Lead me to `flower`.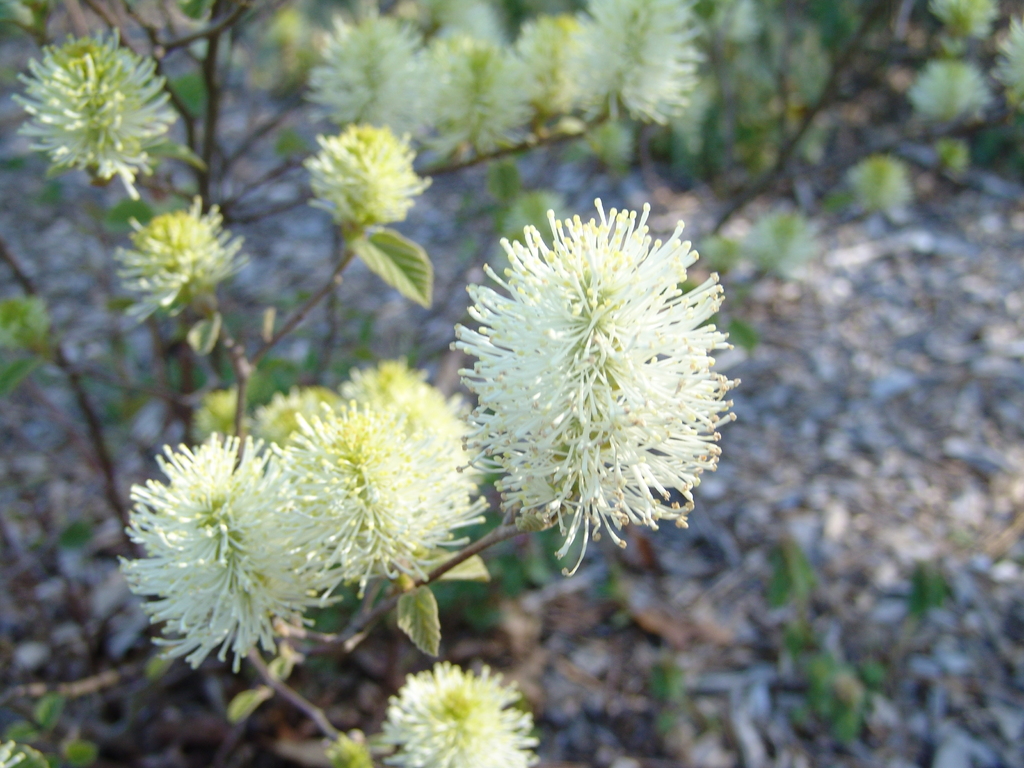
Lead to <box>587,0,706,126</box>.
